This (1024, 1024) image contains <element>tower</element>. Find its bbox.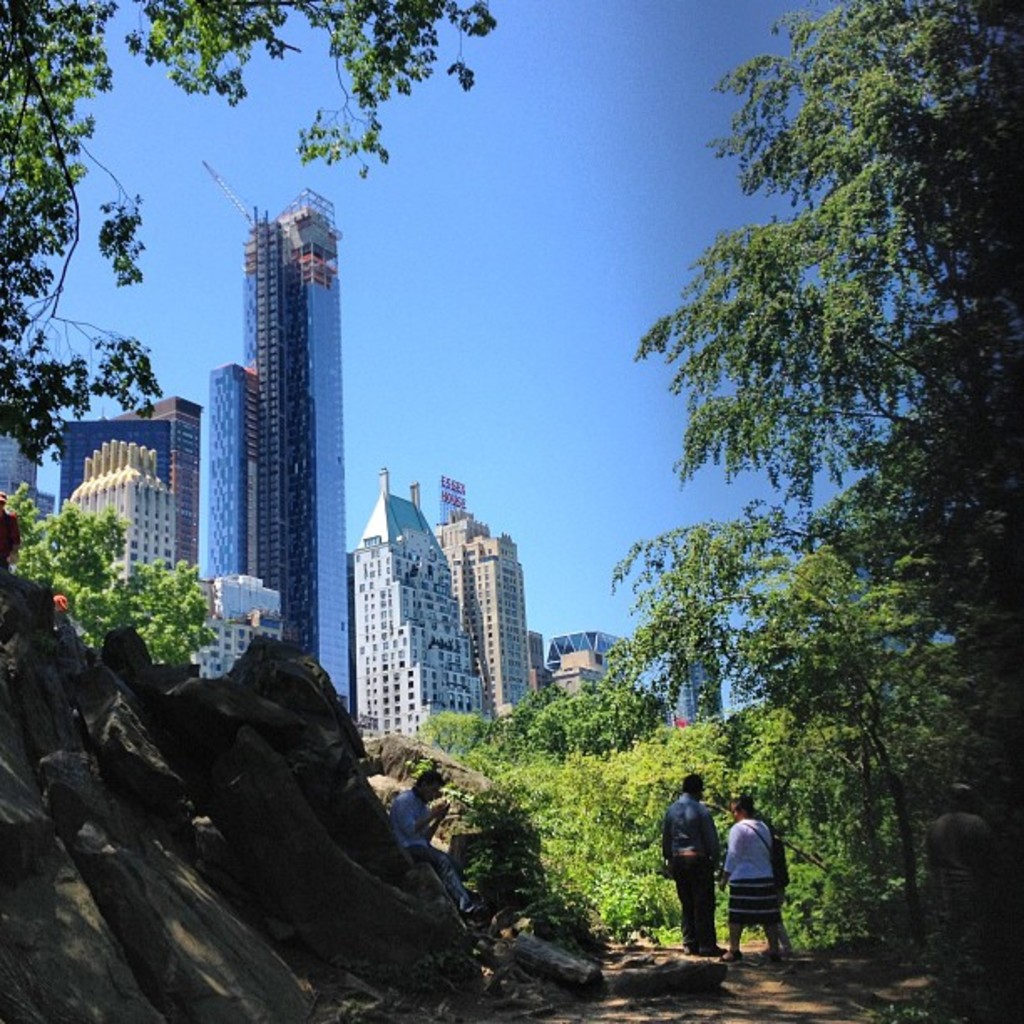
435,475,532,721.
